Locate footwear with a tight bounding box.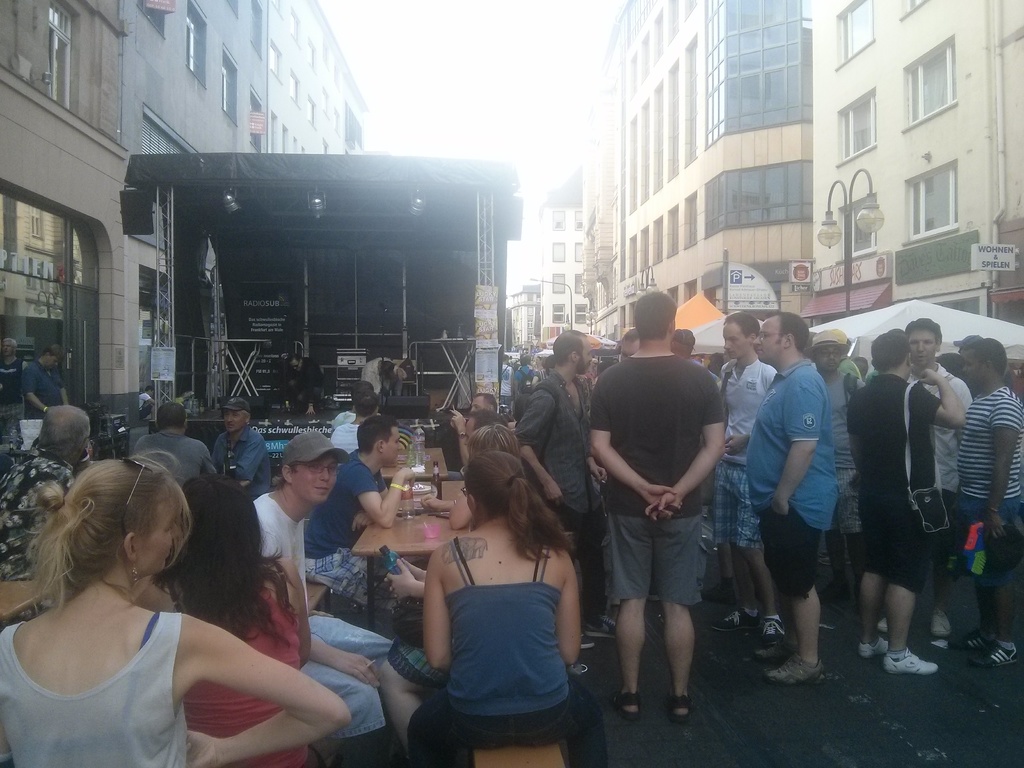
detection(666, 685, 693, 724).
